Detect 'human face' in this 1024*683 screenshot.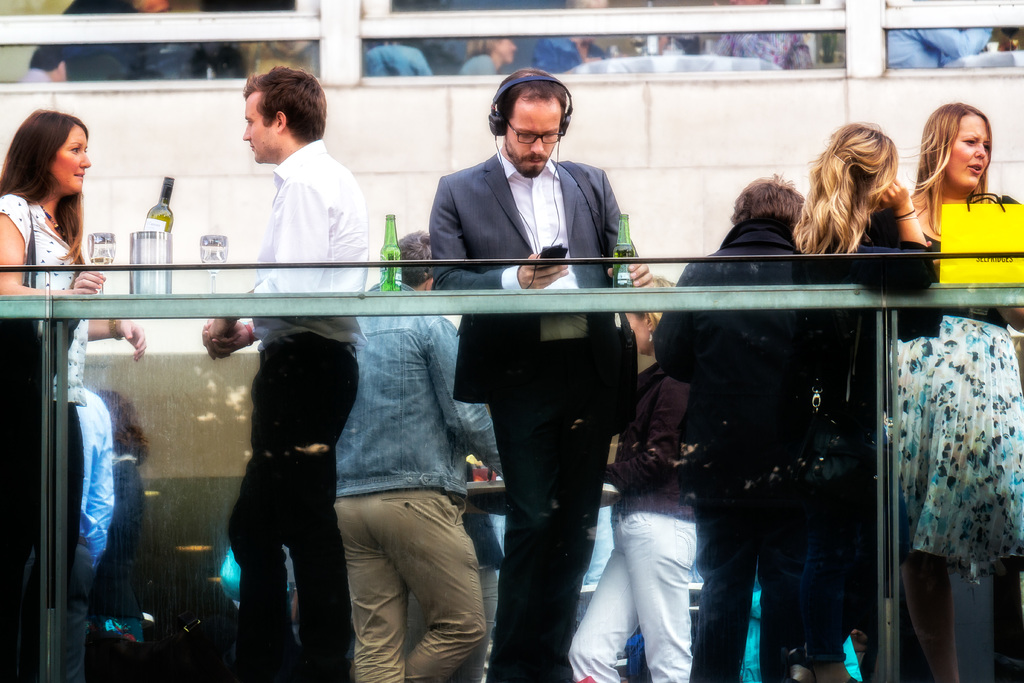
Detection: x1=947 y1=114 x2=988 y2=185.
